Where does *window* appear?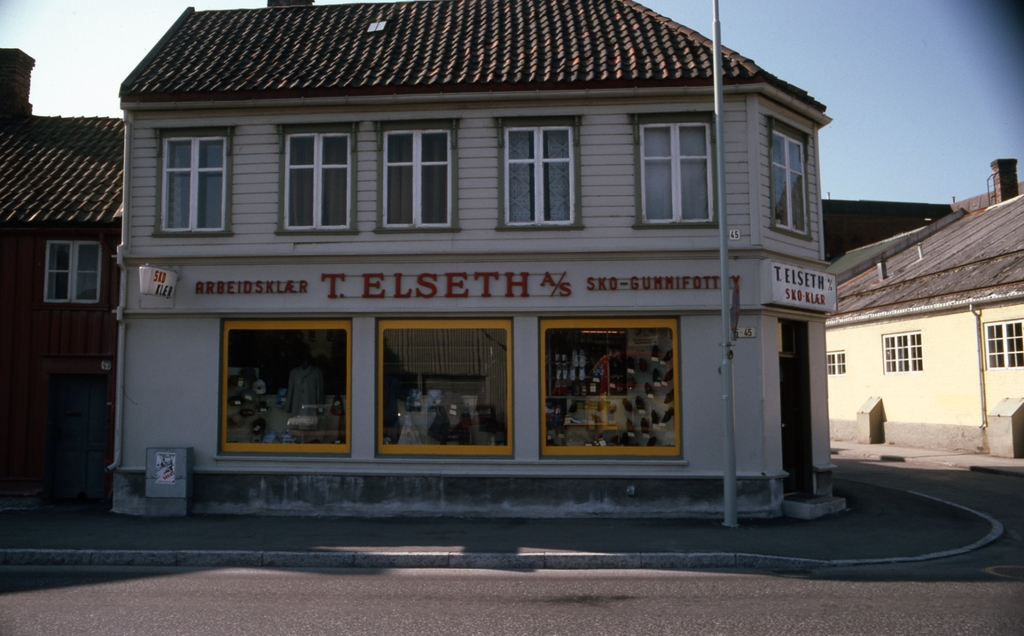
Appears at [left=772, top=129, right=808, bottom=234].
